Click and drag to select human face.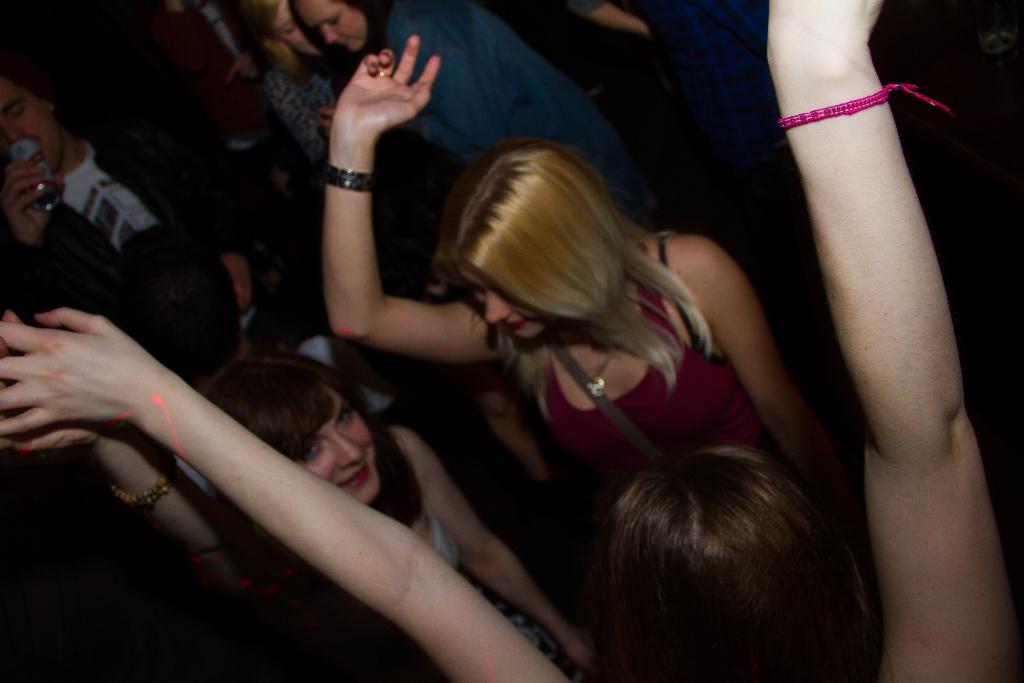
Selection: l=287, t=0, r=364, b=50.
